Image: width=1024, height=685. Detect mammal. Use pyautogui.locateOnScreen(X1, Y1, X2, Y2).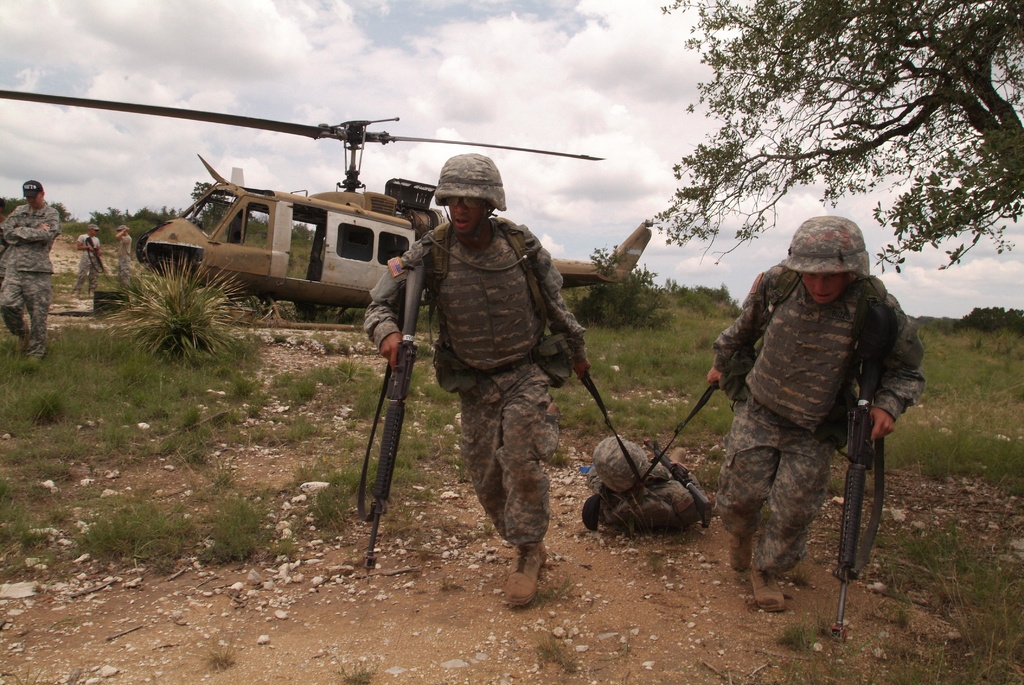
pyautogui.locateOnScreen(367, 156, 586, 604).
